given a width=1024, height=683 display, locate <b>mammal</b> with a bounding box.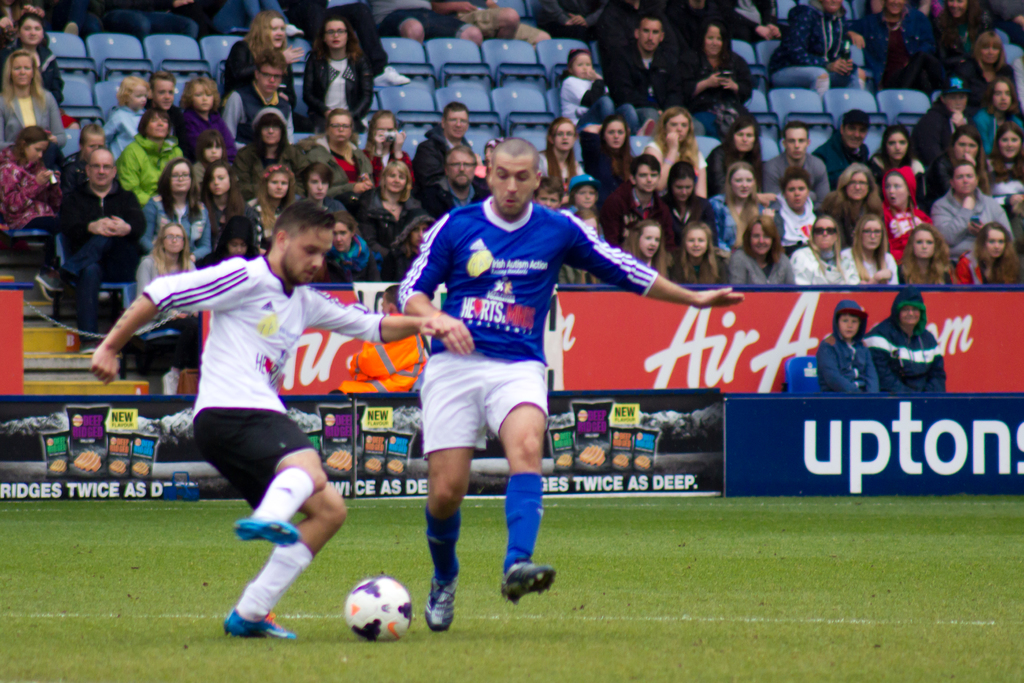
Located: box(992, 126, 1023, 213).
